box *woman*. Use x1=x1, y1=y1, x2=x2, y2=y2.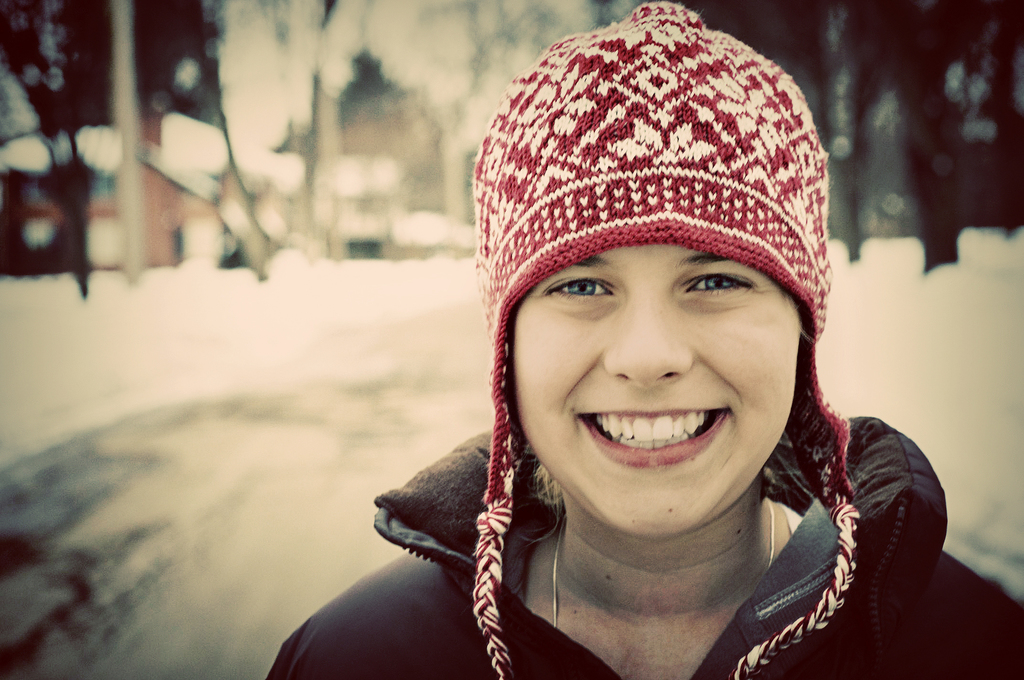
x1=264, y1=0, x2=1023, y2=679.
